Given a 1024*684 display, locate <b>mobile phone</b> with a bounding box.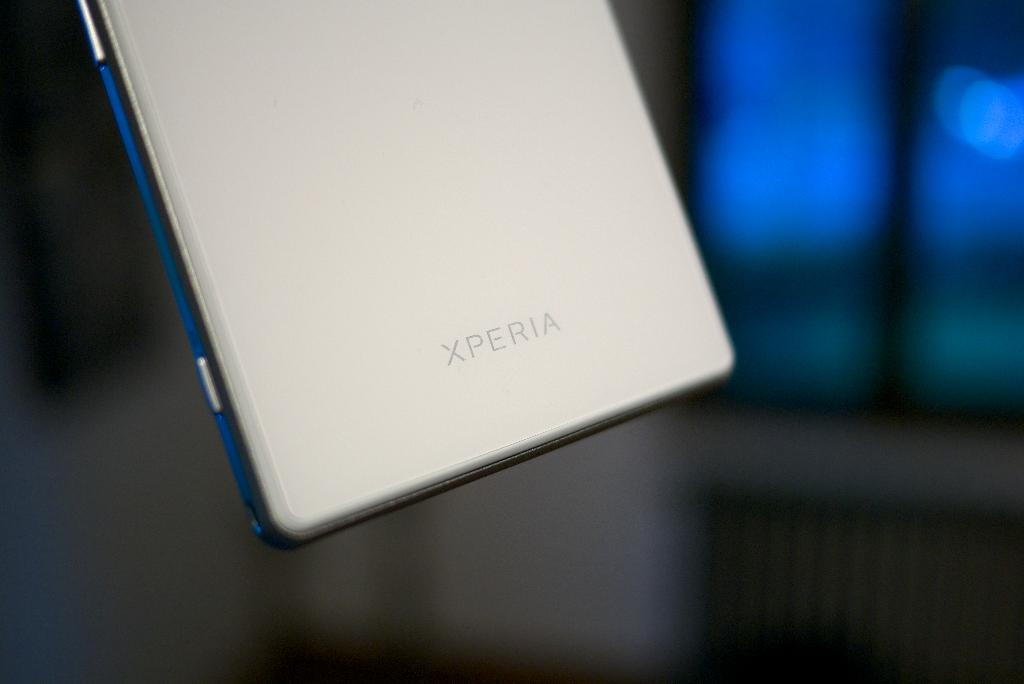
Located: [left=56, top=7, right=762, bottom=567].
